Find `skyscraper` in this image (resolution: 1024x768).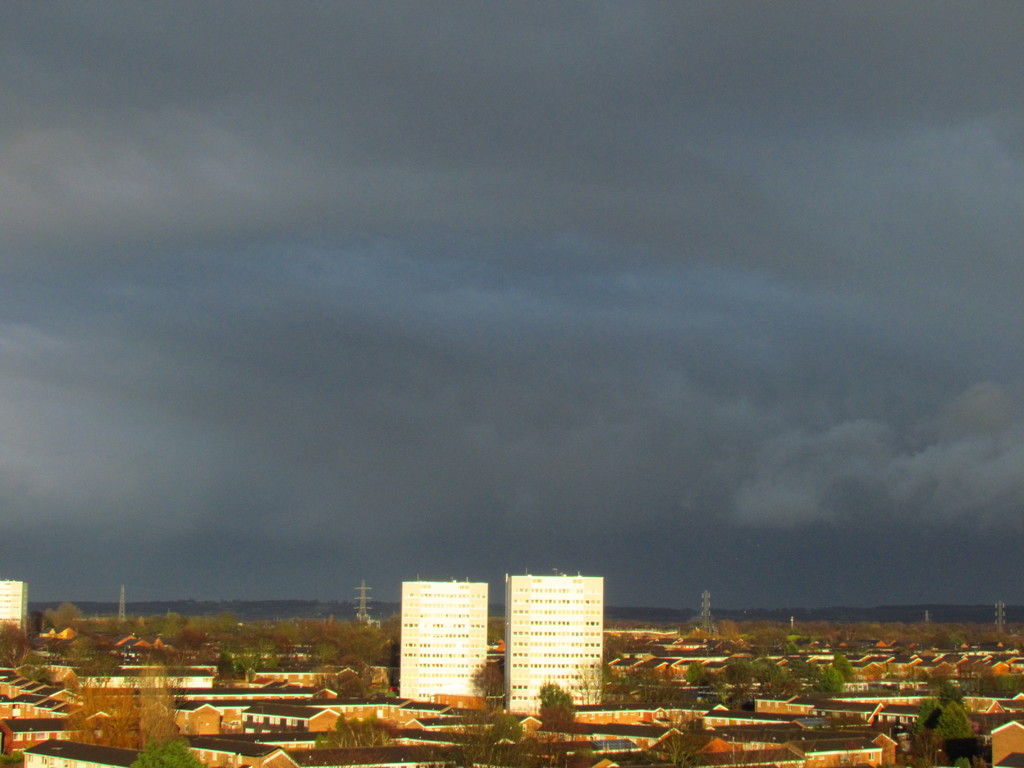
(355, 576, 370, 618).
